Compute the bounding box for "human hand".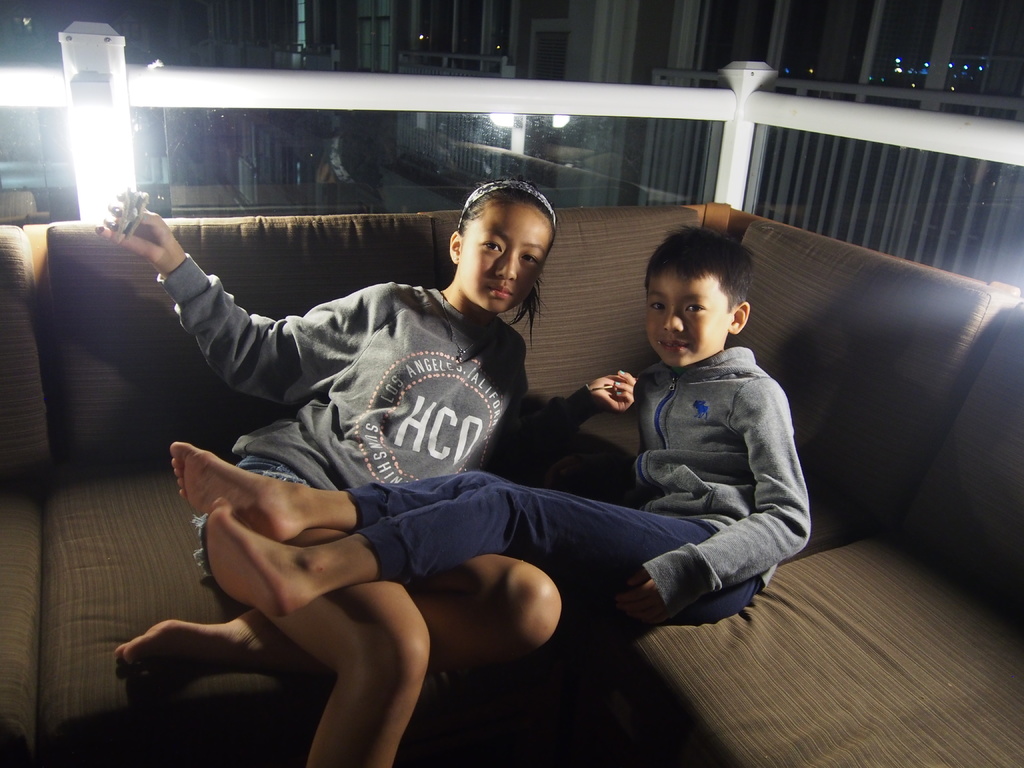
[589, 368, 636, 412].
